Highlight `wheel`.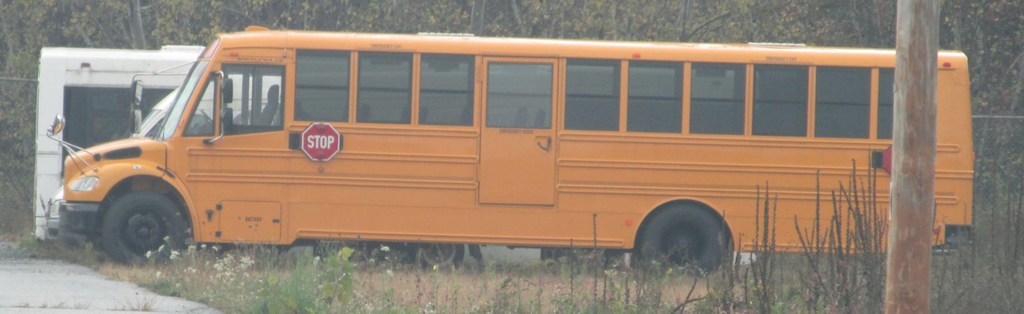
Highlighted region: x1=411 y1=240 x2=463 y2=268.
